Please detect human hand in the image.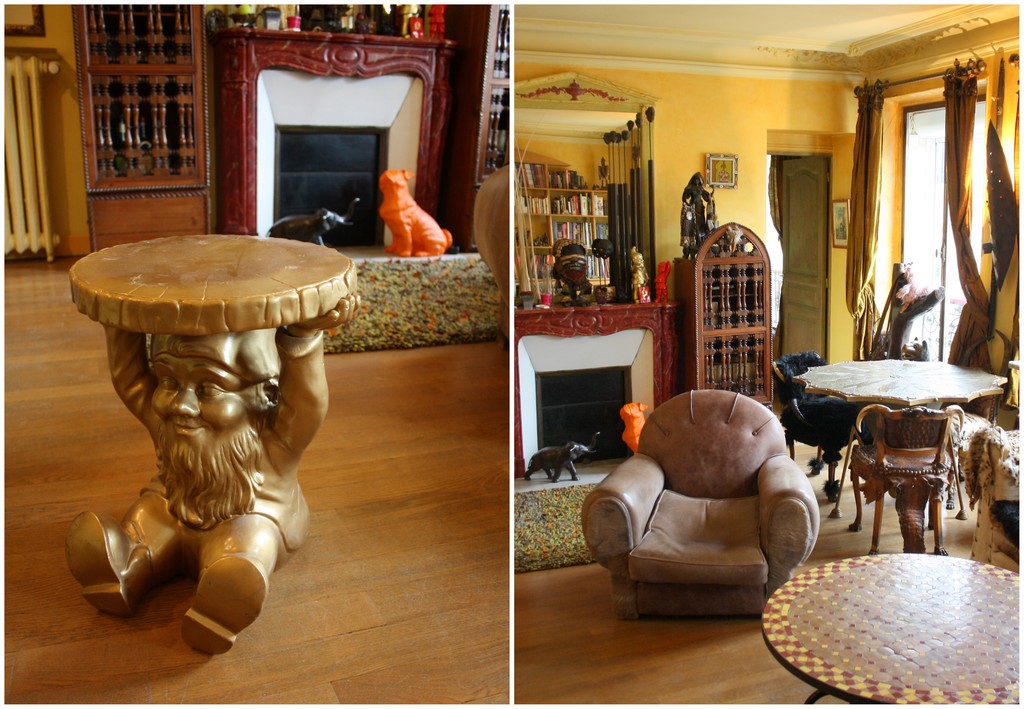
[708,182,716,192].
